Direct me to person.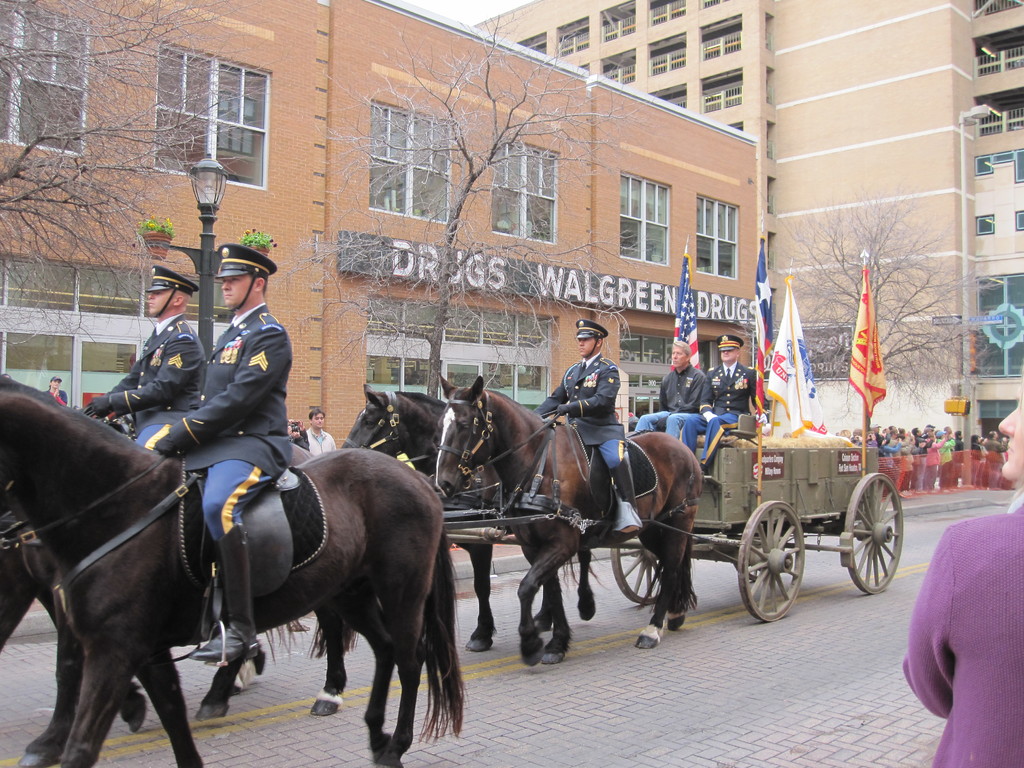
Direction: 545:303:641:498.
